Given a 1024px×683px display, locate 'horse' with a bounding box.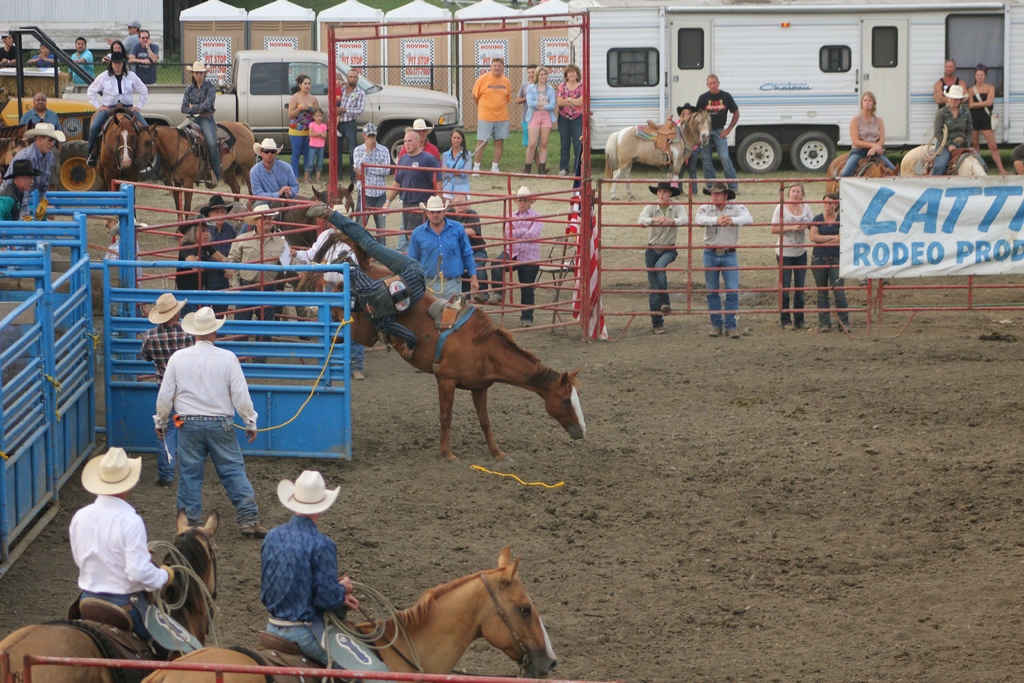
Located: bbox=[94, 109, 136, 197].
